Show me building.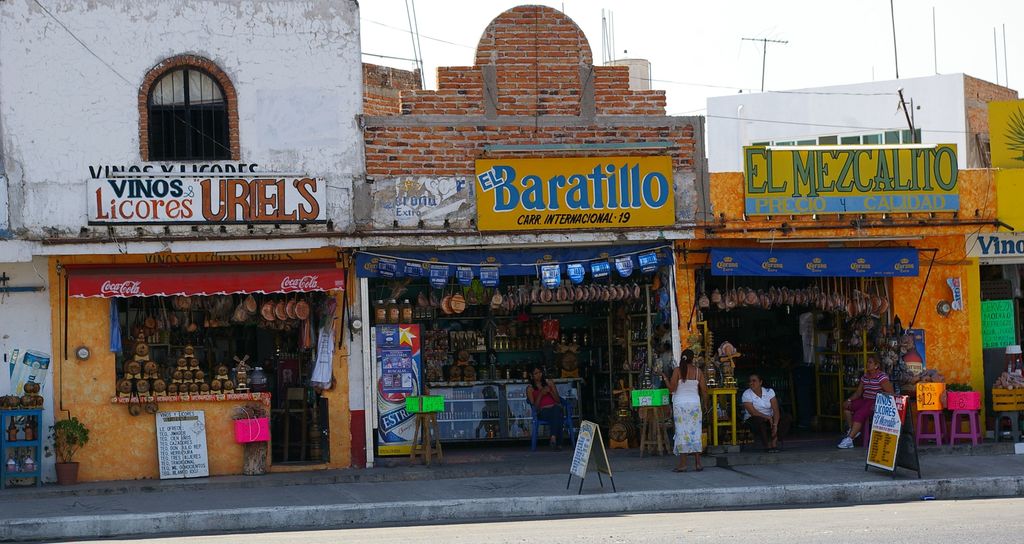
building is here: 707/81/1023/438.
